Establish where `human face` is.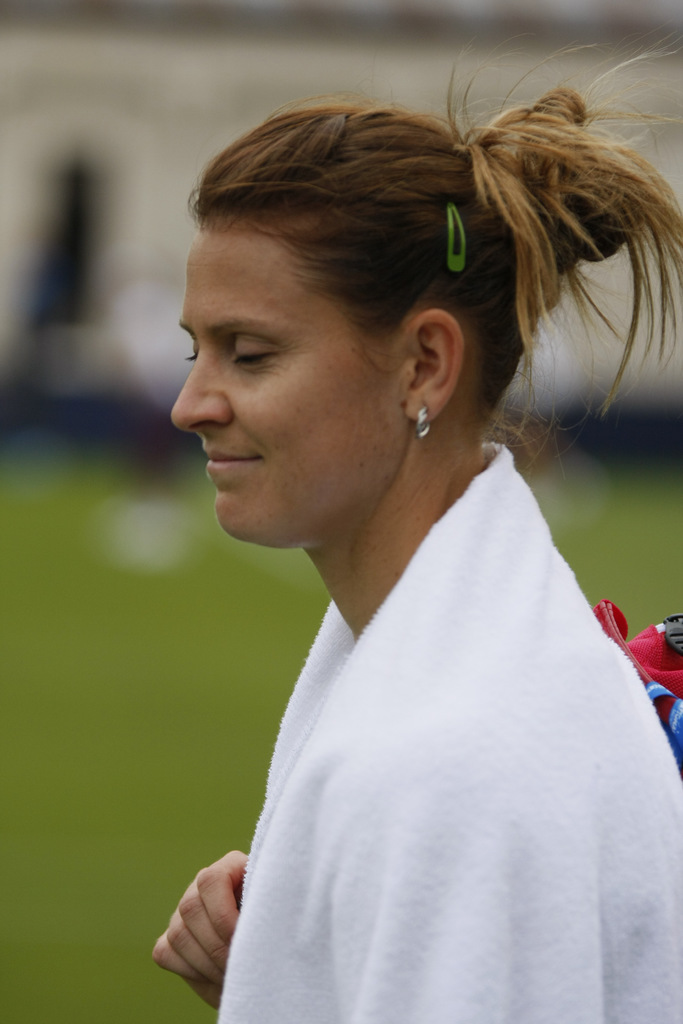
Established at x1=169 y1=223 x2=409 y2=545.
